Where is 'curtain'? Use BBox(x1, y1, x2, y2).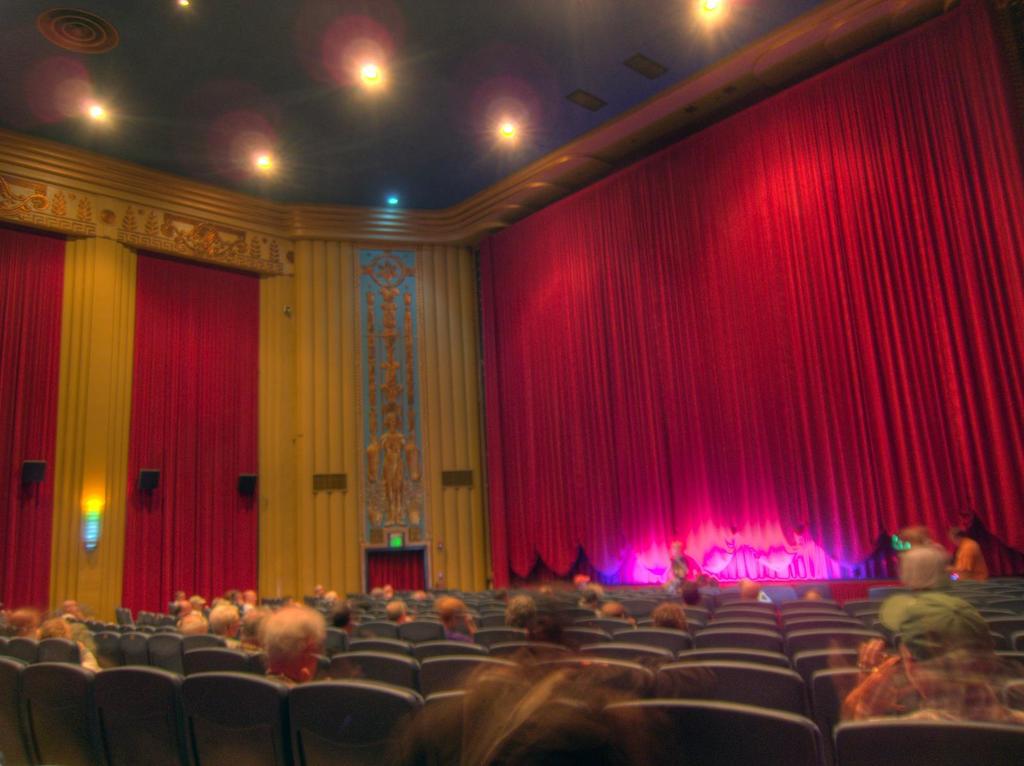
BBox(364, 550, 426, 598).
